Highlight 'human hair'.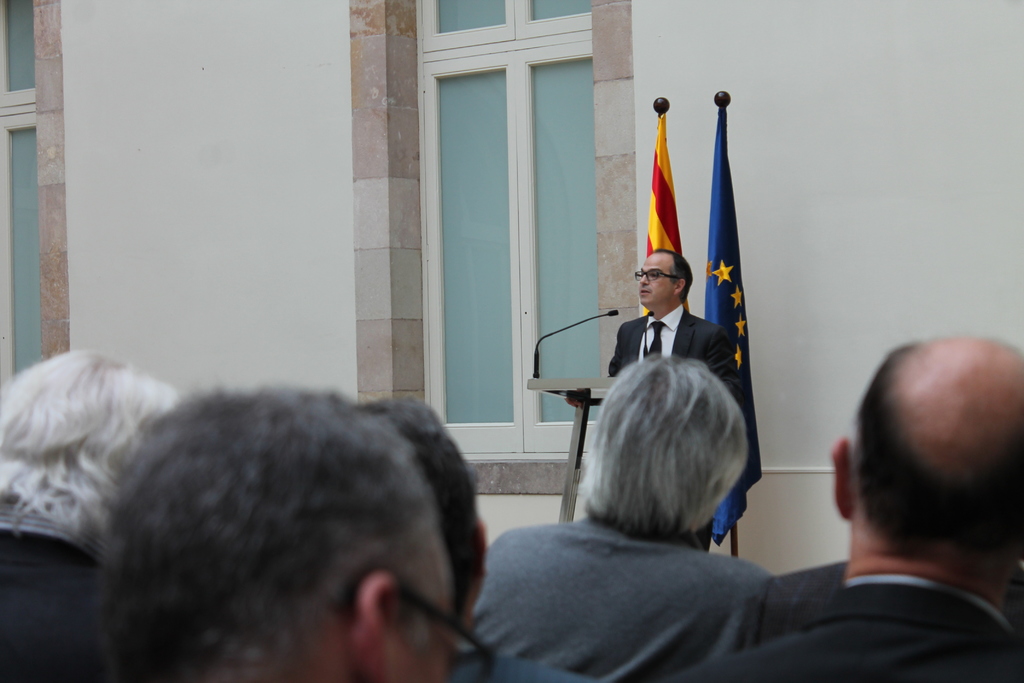
Highlighted region: 362:399:481:623.
